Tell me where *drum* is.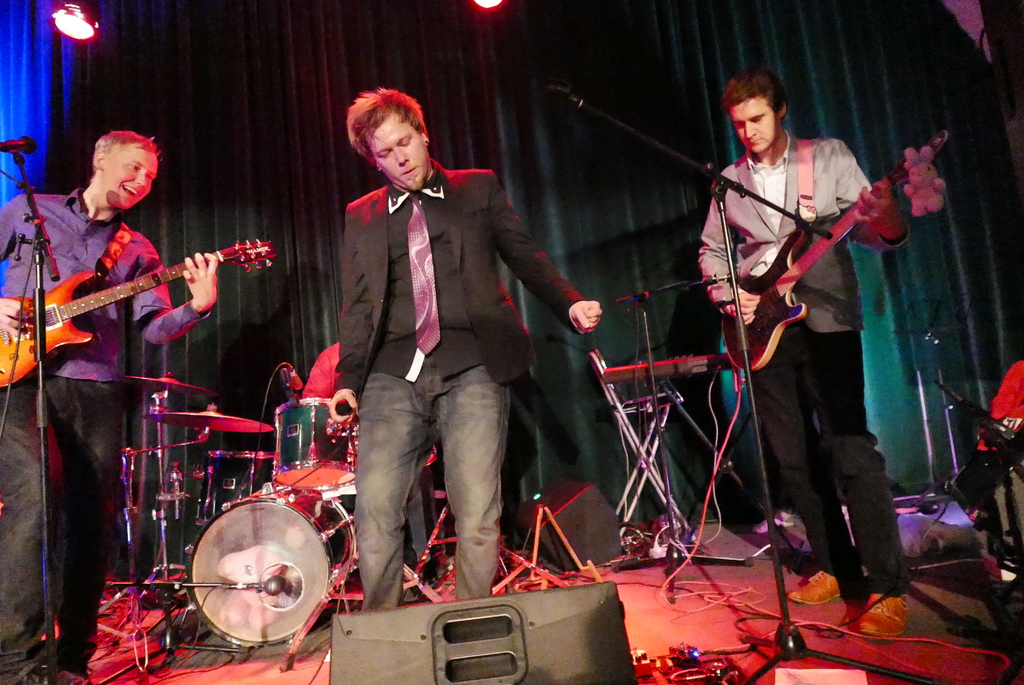
*drum* is at (x1=273, y1=395, x2=355, y2=489).
